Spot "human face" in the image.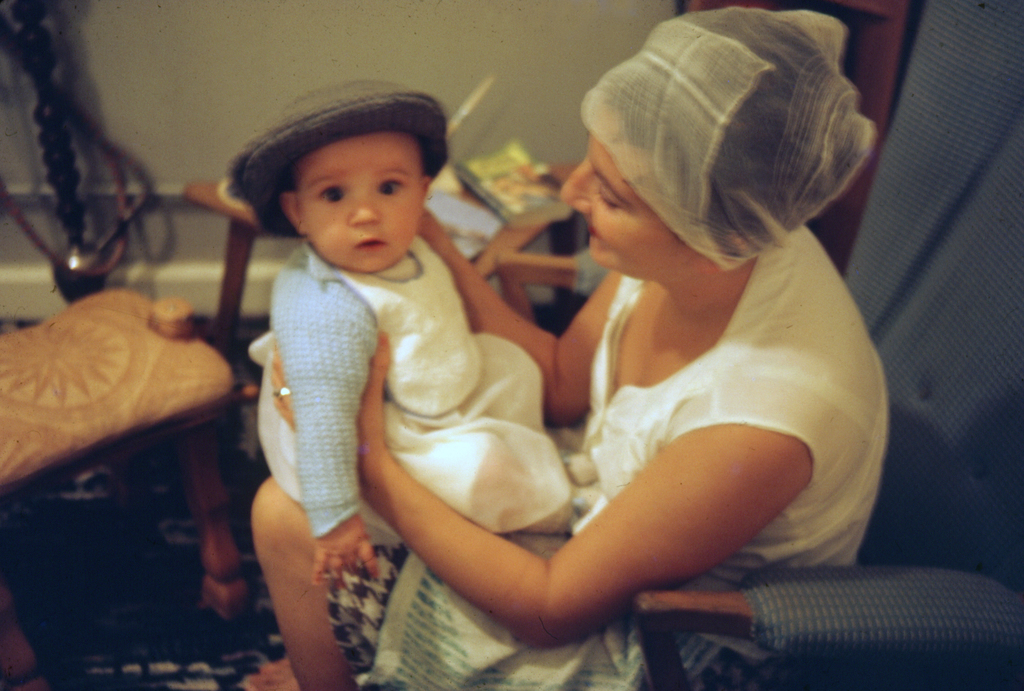
"human face" found at pyautogui.locateOnScreen(300, 129, 423, 270).
